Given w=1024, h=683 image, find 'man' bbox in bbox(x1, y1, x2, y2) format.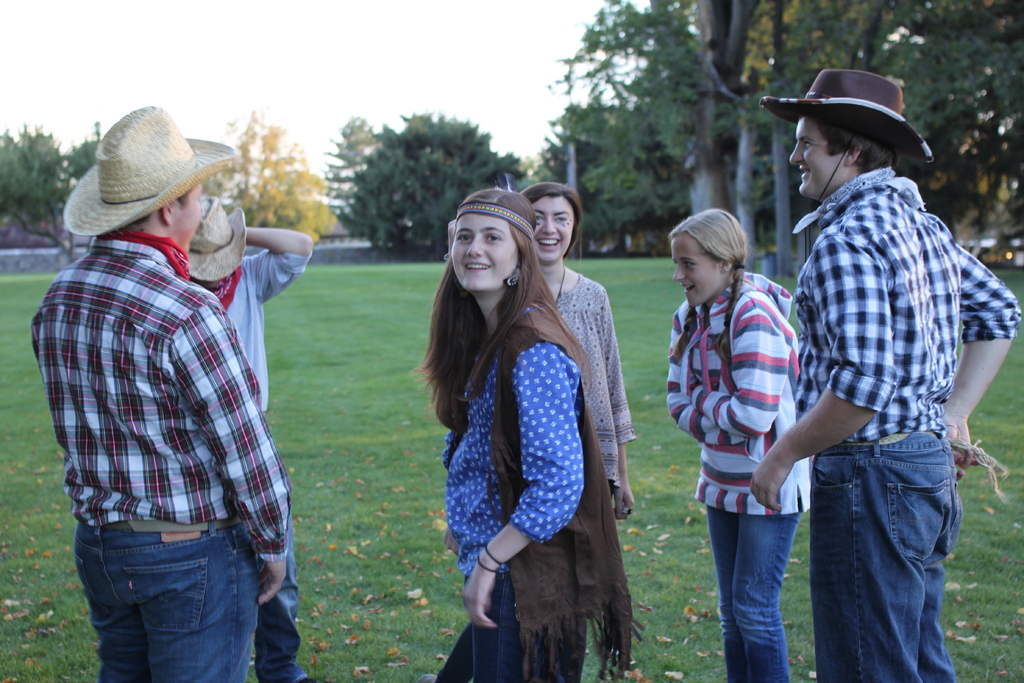
bbox(186, 194, 312, 682).
